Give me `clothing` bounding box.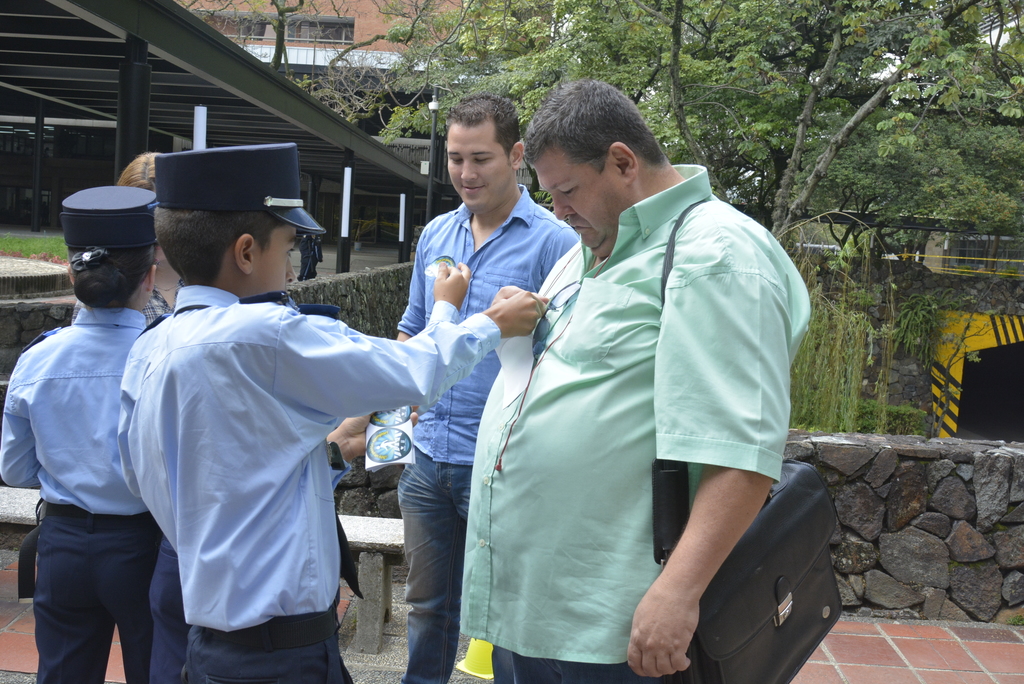
crop(118, 289, 509, 683).
